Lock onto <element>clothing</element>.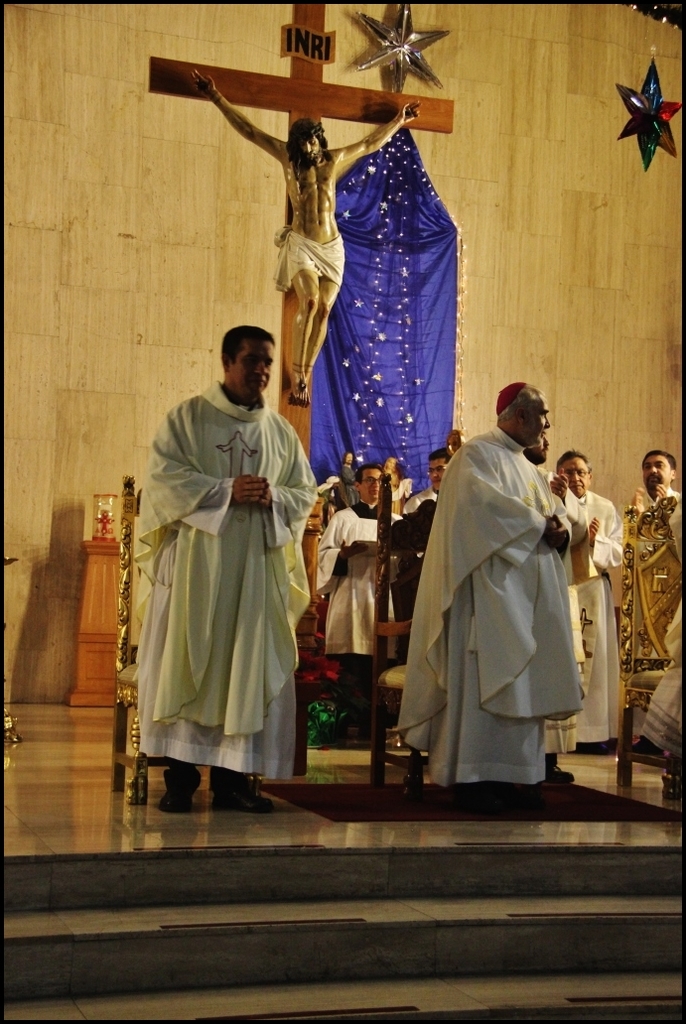
Locked: [x1=128, y1=377, x2=302, y2=779].
